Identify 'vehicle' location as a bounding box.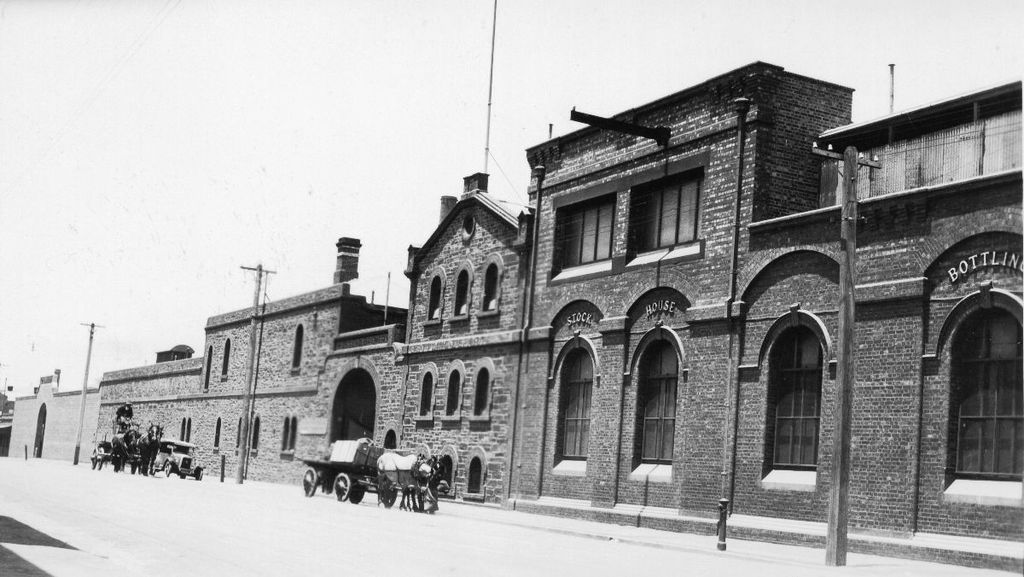
left=148, top=440, right=204, bottom=481.
